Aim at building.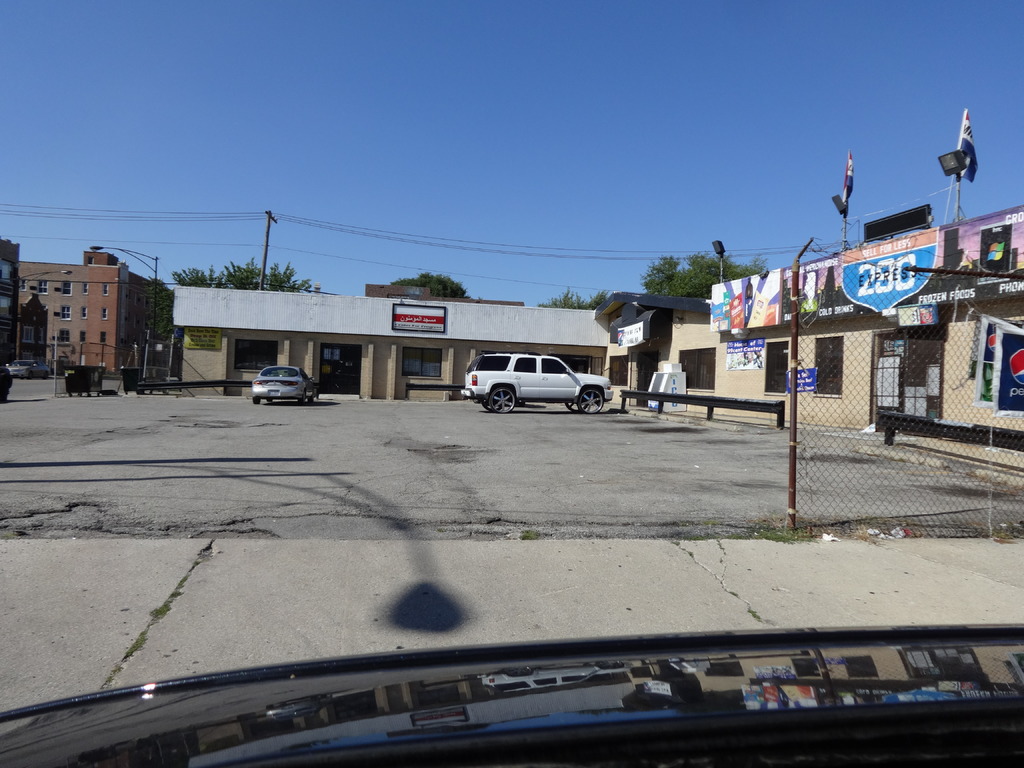
Aimed at pyautogui.locateOnScreen(20, 252, 175, 376).
